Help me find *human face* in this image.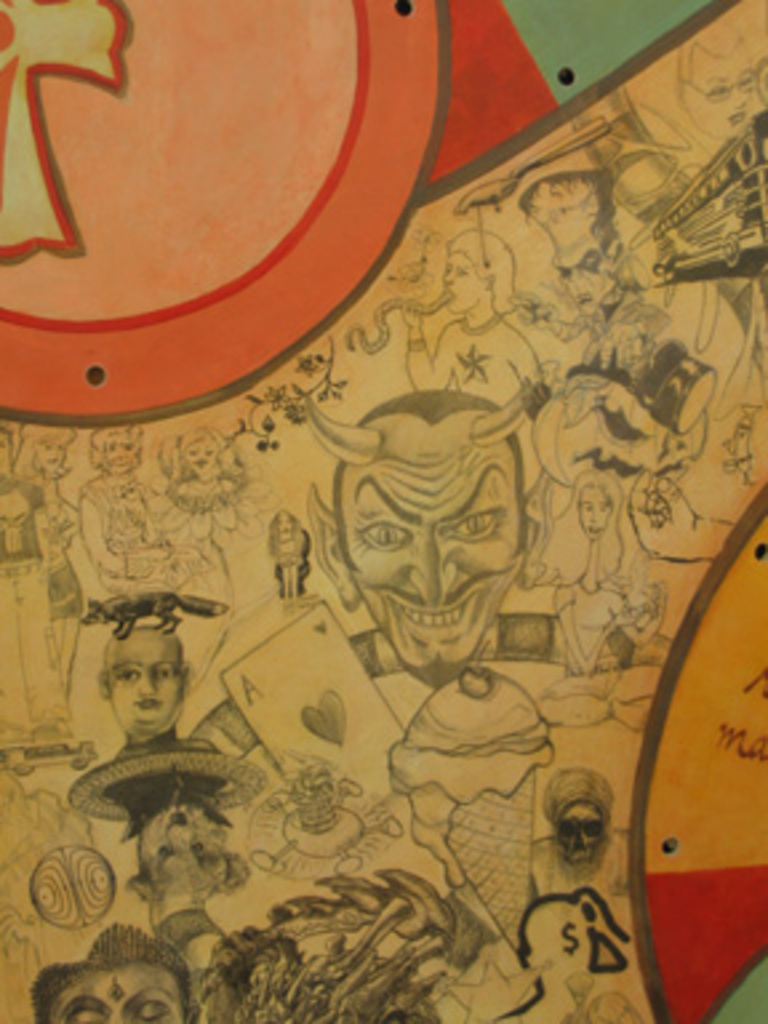
Found it: BBox(584, 485, 616, 541).
